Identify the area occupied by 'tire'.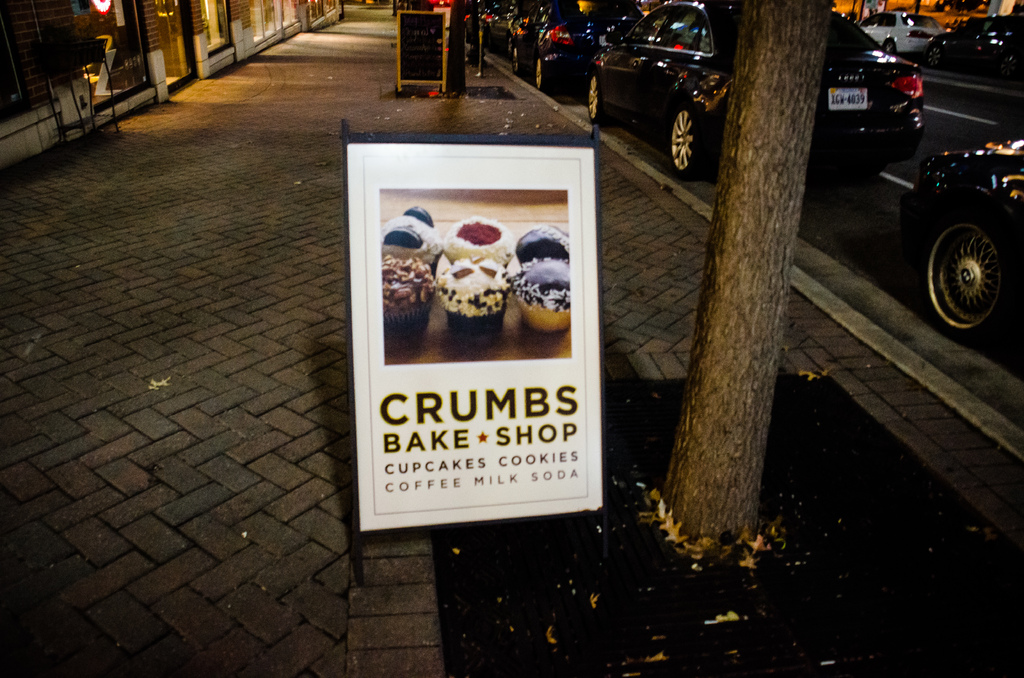
Area: <box>883,38,897,55</box>.
